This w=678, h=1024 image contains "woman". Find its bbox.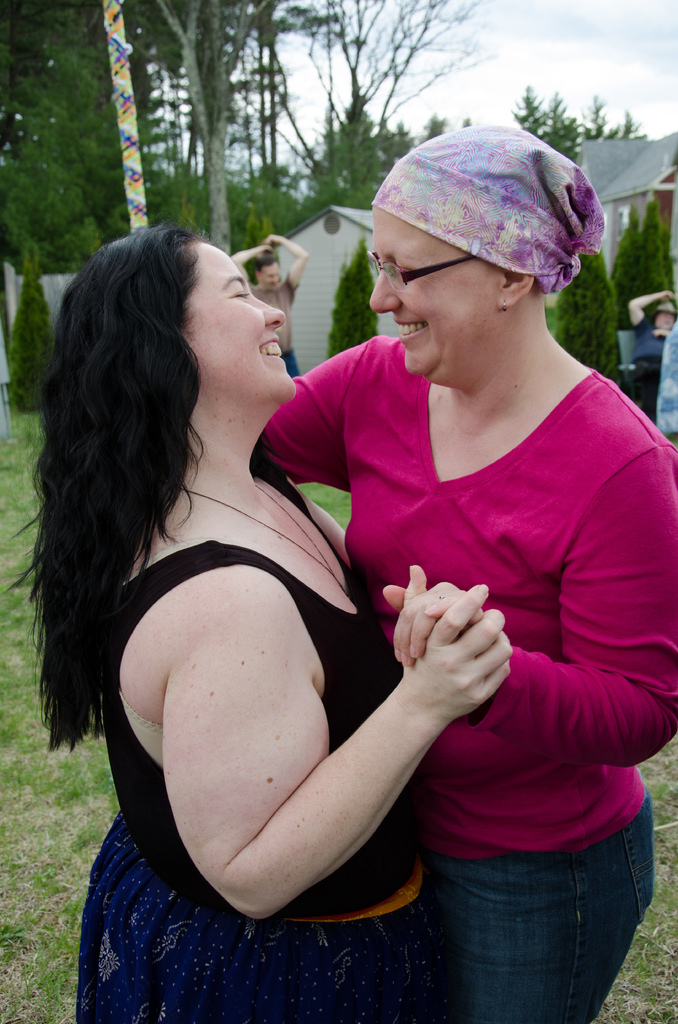
BBox(254, 124, 677, 1023).
